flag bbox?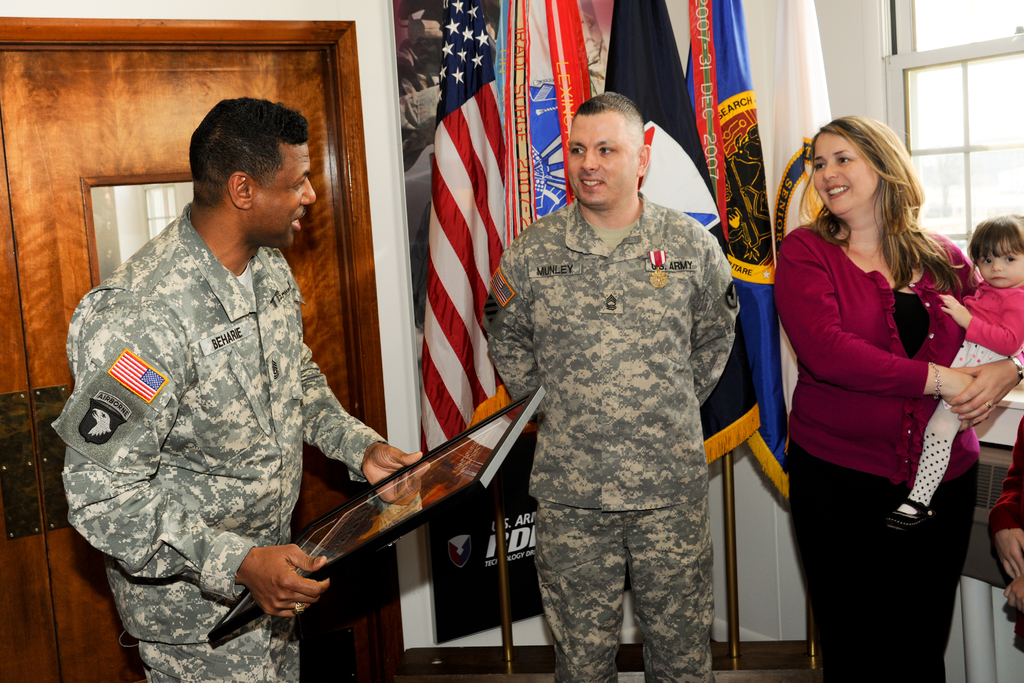
region(687, 0, 799, 502)
